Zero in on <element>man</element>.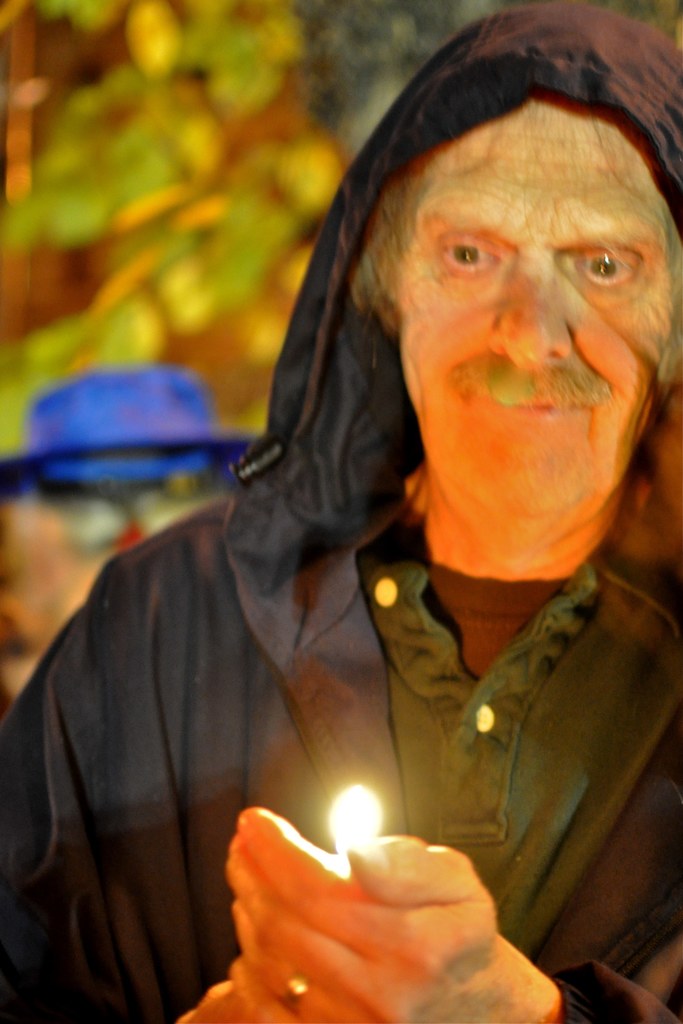
Zeroed in: <region>67, 31, 682, 1005</region>.
